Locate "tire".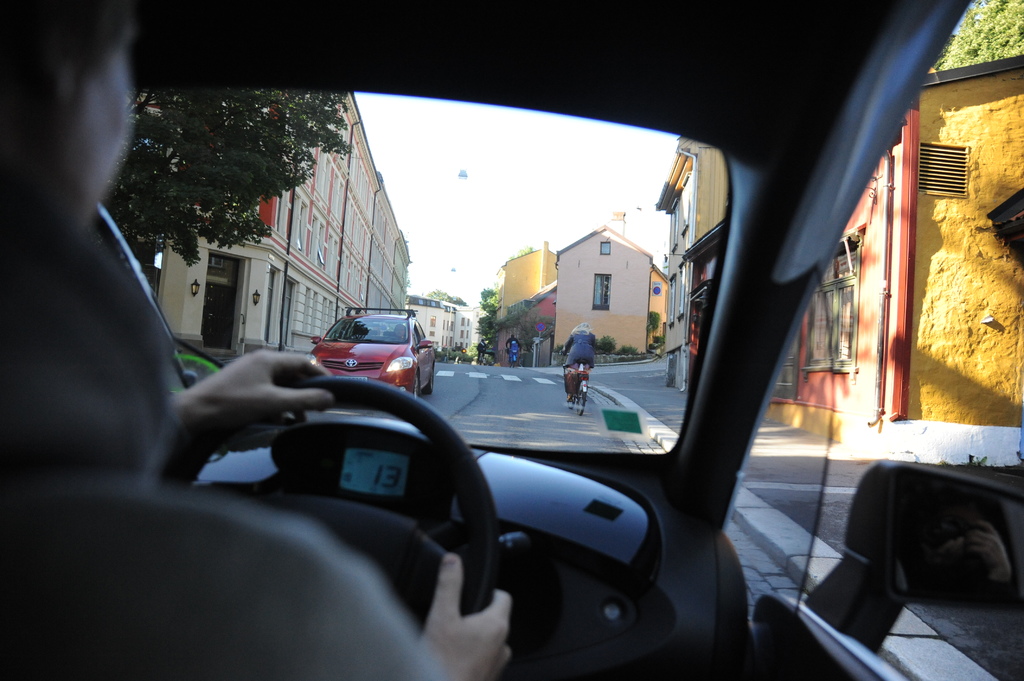
Bounding box: bbox=[564, 384, 572, 419].
